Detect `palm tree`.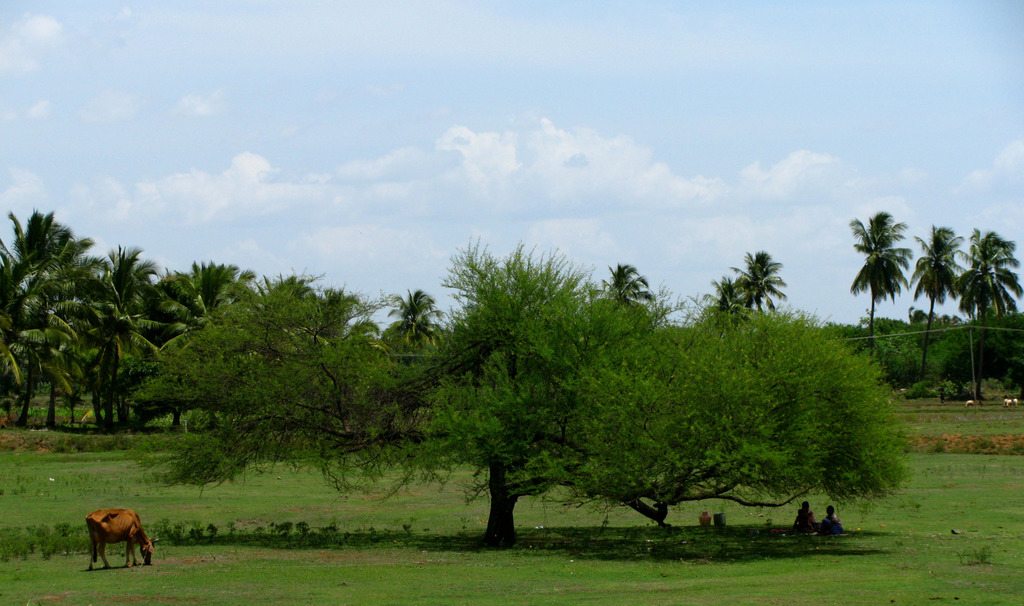
Detected at 157 281 272 357.
